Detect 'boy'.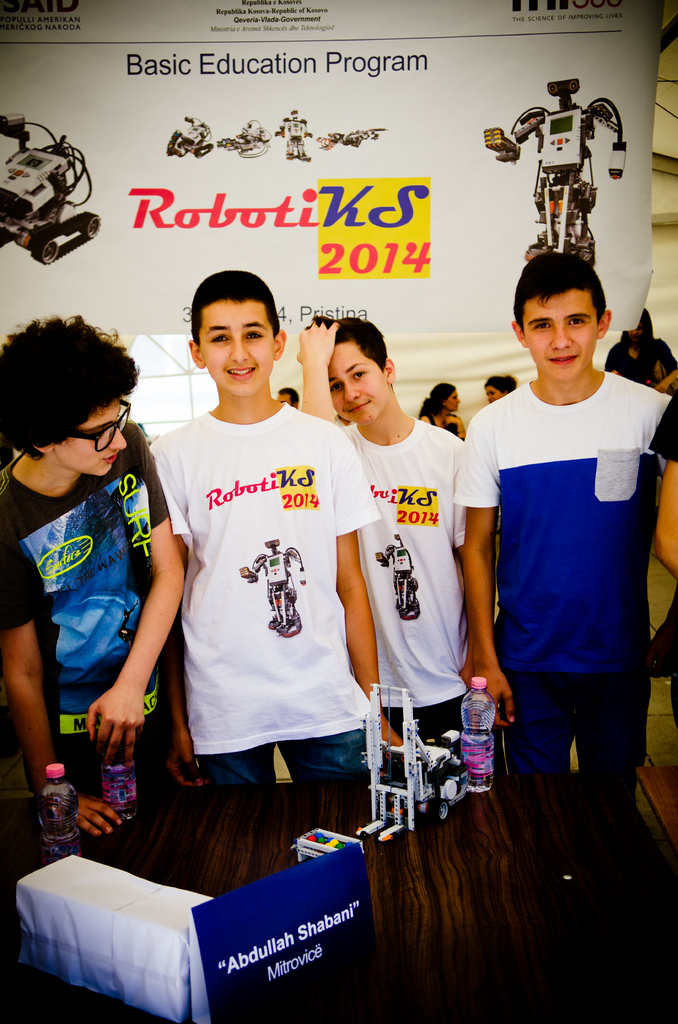
Detected at 460, 242, 677, 804.
